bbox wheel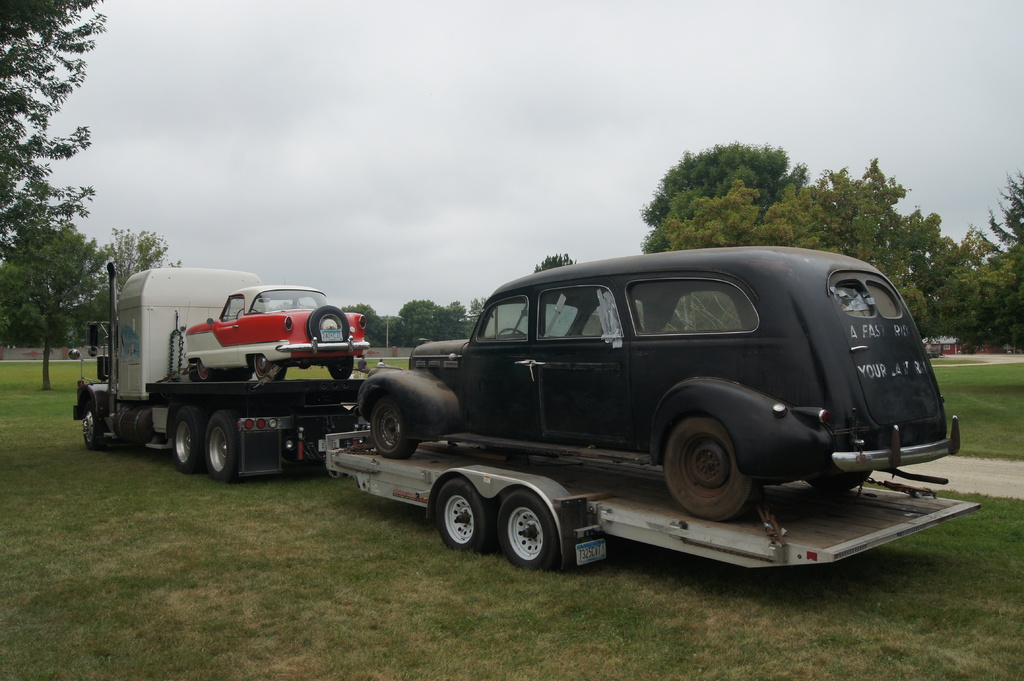
<bbox>306, 307, 350, 343</bbox>
